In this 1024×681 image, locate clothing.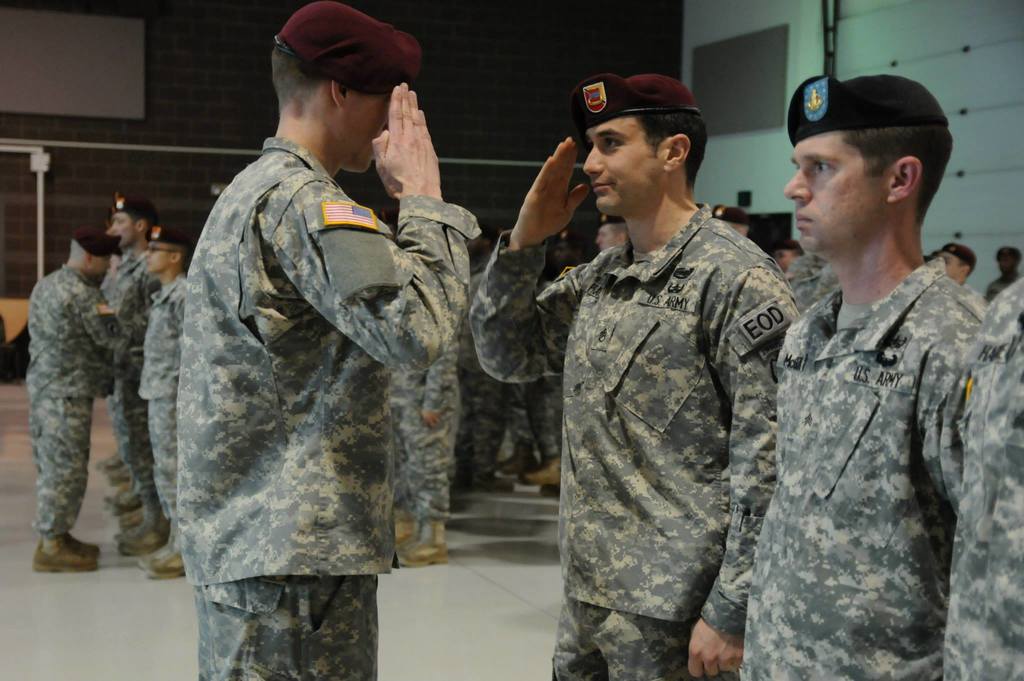
Bounding box: x1=174, y1=129, x2=490, y2=680.
